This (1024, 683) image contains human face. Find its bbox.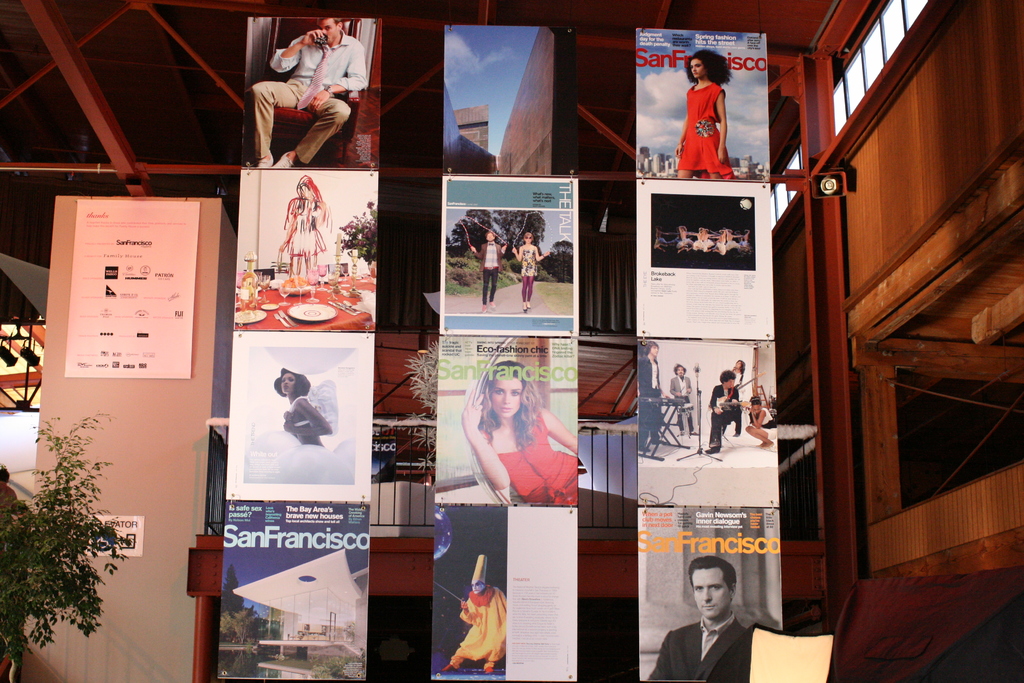
724/378/735/393.
